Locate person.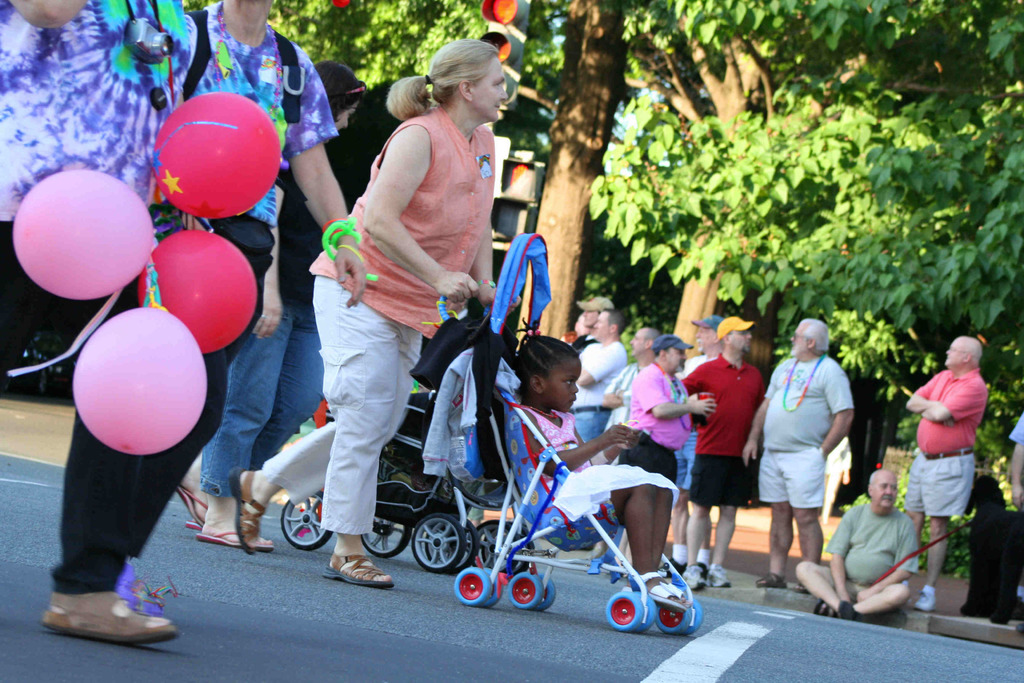
Bounding box: [509, 312, 689, 614].
